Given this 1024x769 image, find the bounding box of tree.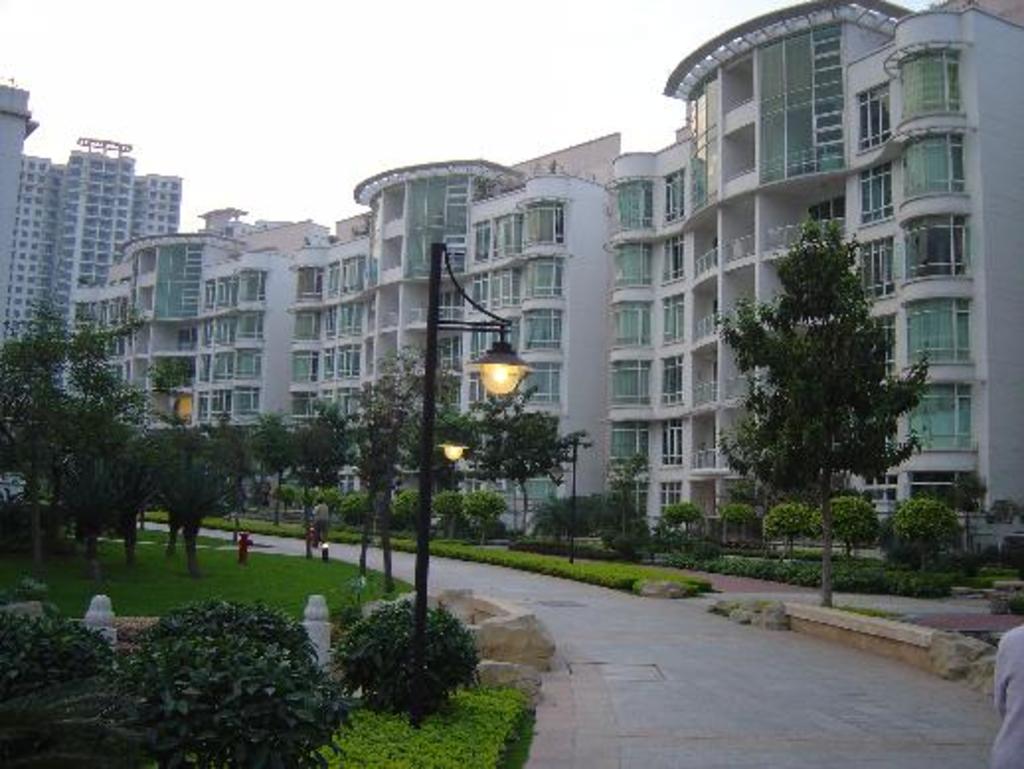
locate(660, 496, 692, 544).
